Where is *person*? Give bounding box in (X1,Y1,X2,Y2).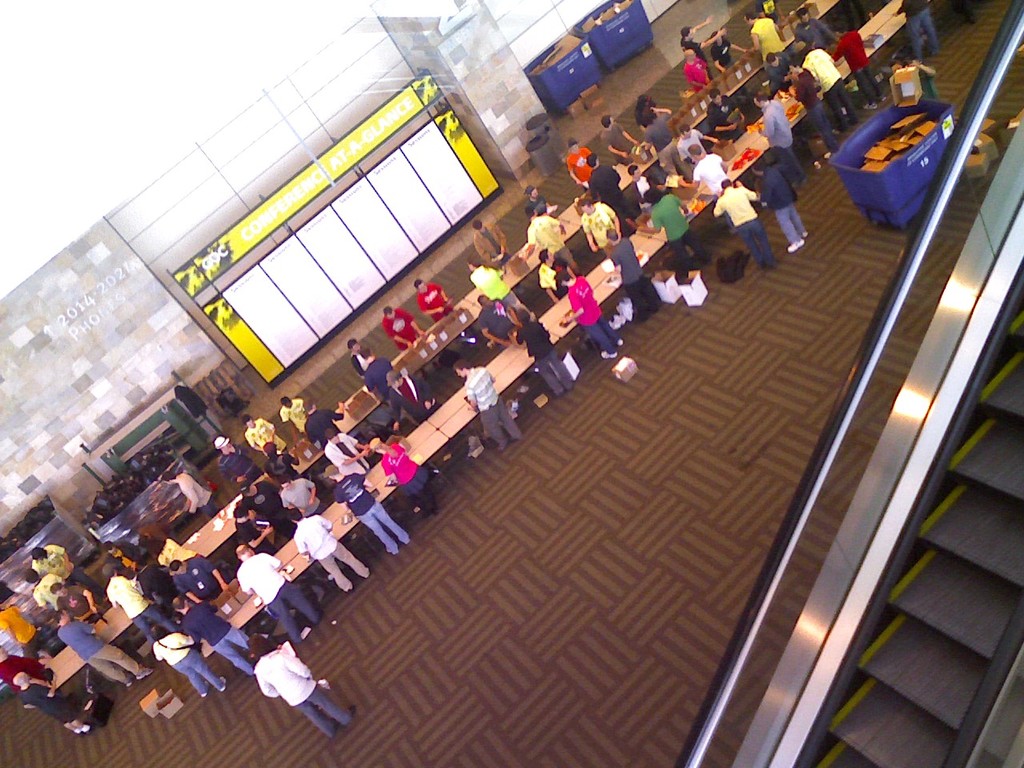
(385,306,418,344).
